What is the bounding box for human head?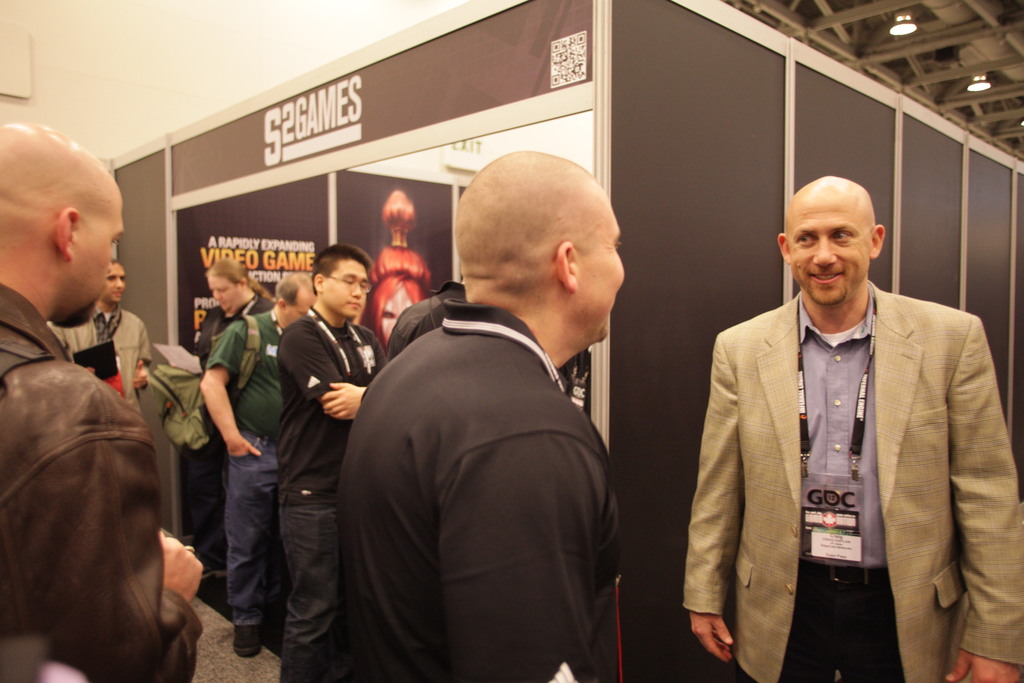
detection(309, 243, 371, 319).
